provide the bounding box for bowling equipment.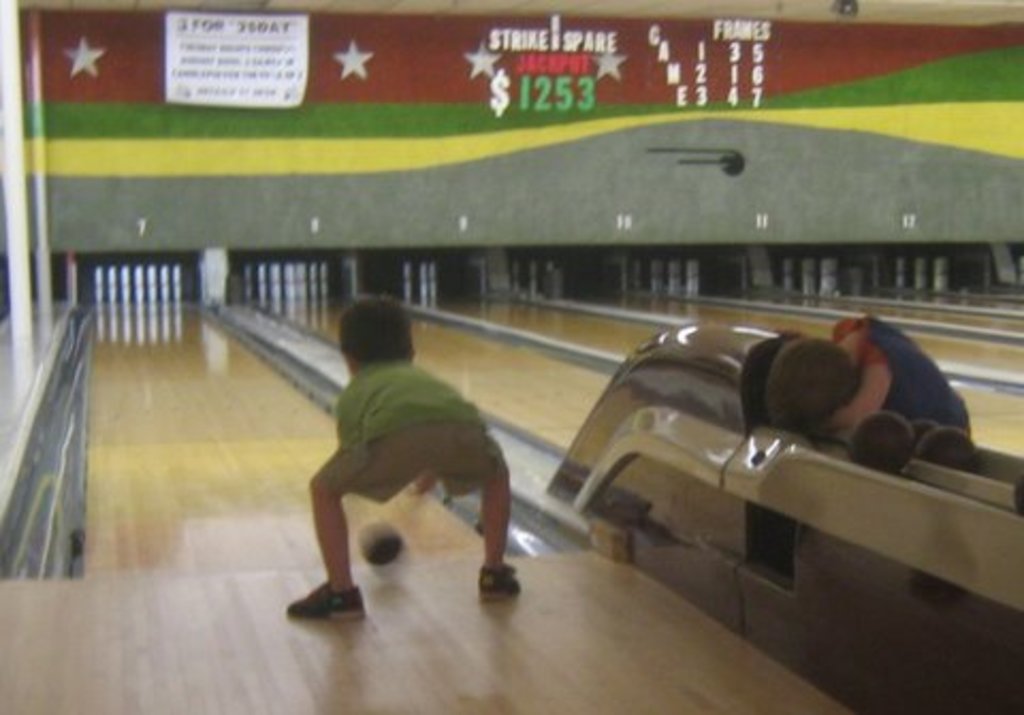
pyautogui.locateOnScreen(937, 254, 949, 288).
